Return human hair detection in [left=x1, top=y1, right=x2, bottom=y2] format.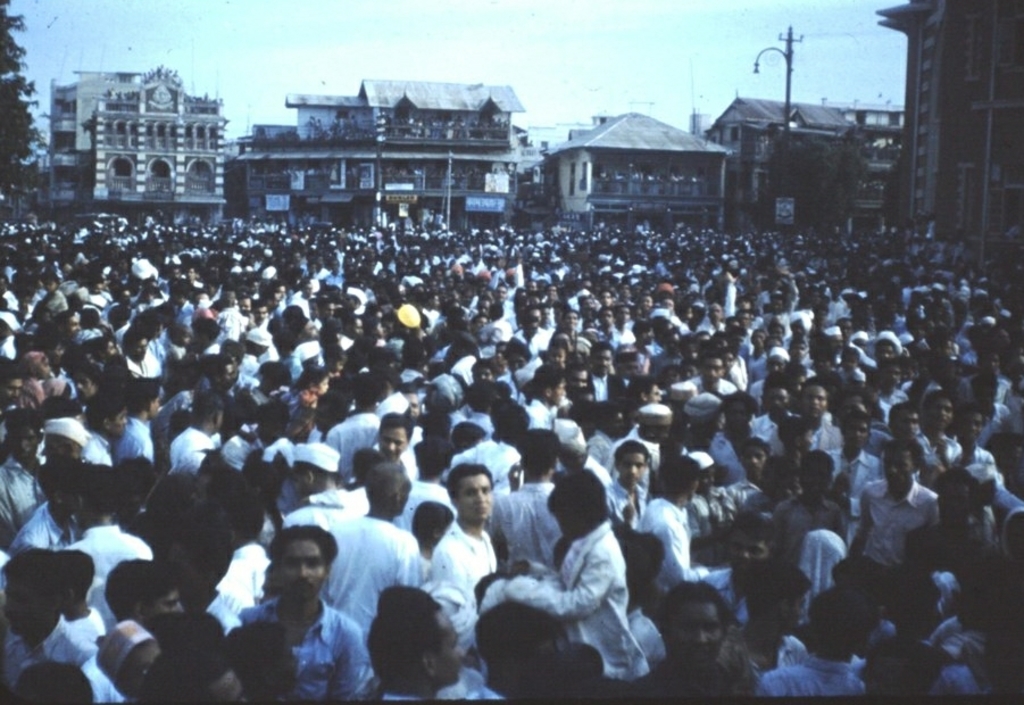
[left=421, top=413, right=455, bottom=439].
